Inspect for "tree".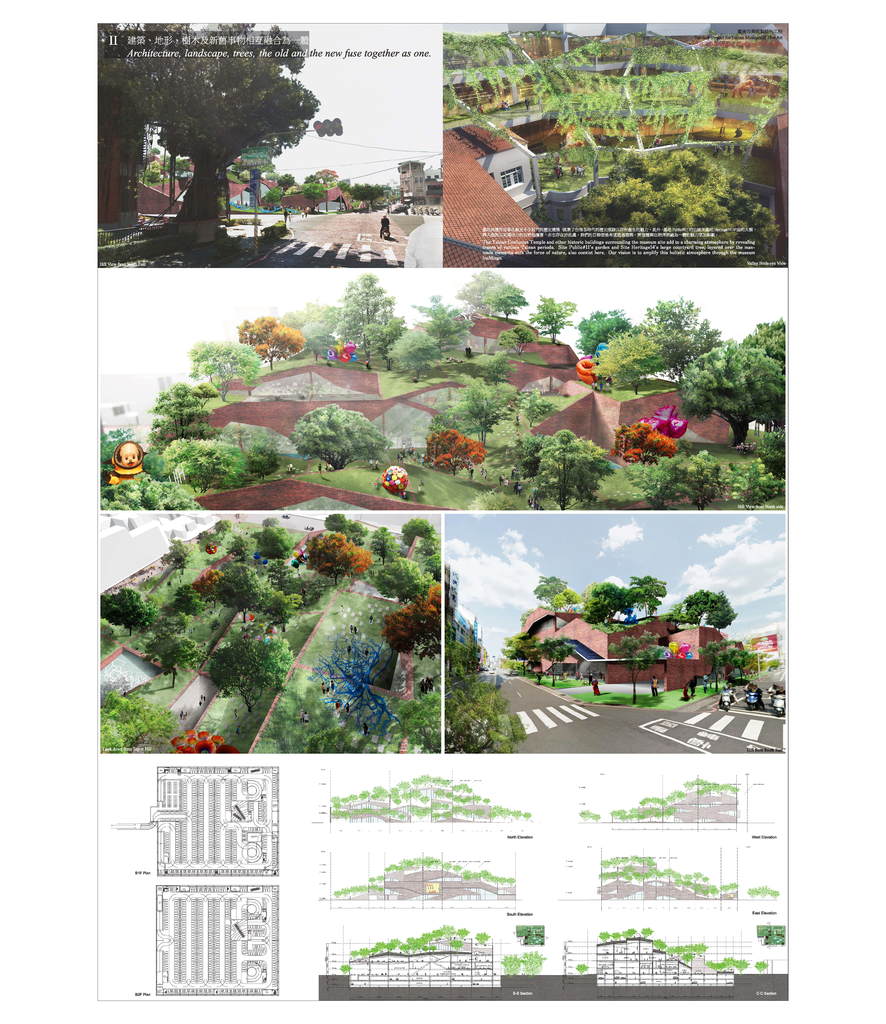
Inspection: BBox(422, 547, 441, 580).
